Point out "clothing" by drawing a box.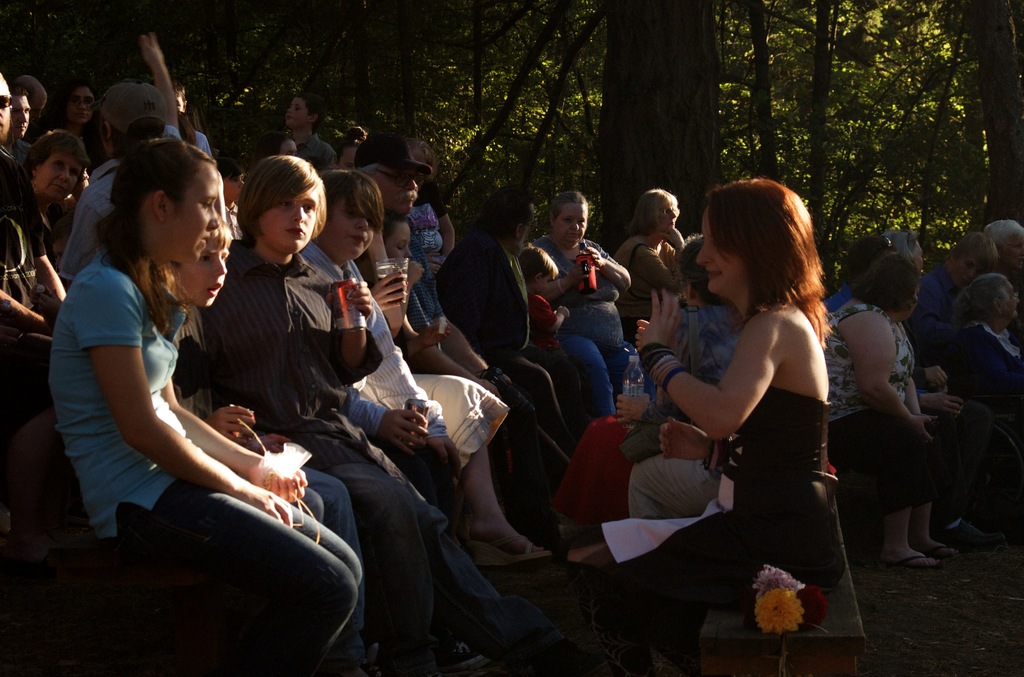
left=611, top=227, right=678, bottom=345.
